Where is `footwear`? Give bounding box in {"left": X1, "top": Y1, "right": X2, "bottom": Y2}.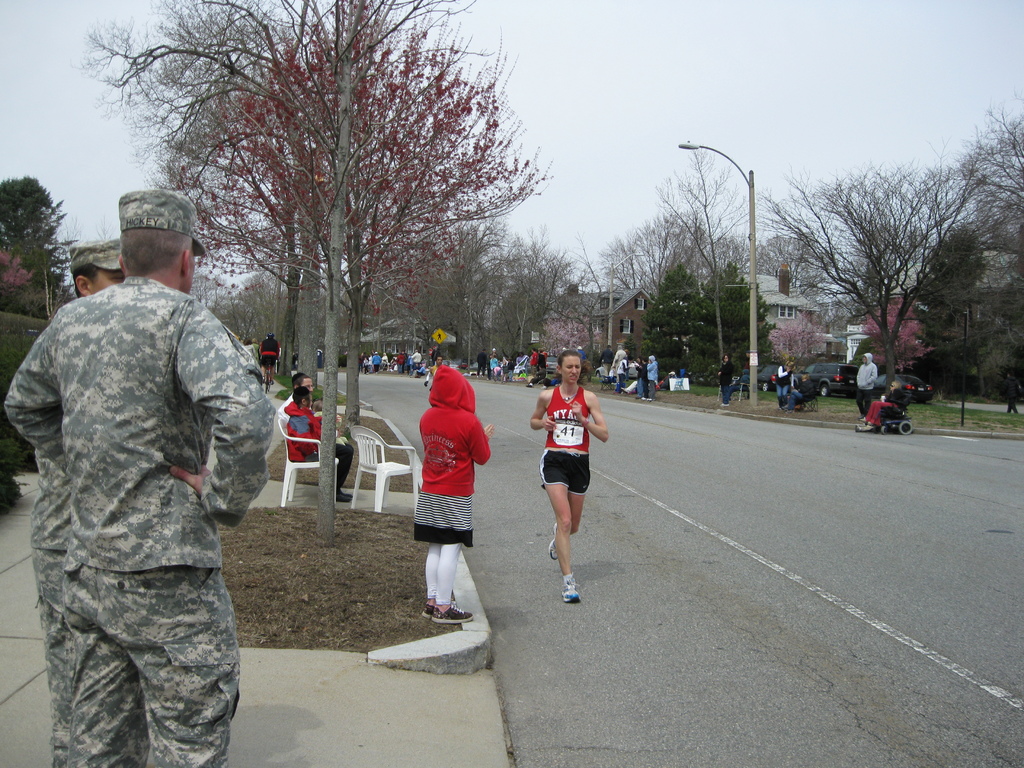
{"left": 418, "top": 606, "right": 433, "bottom": 617}.
